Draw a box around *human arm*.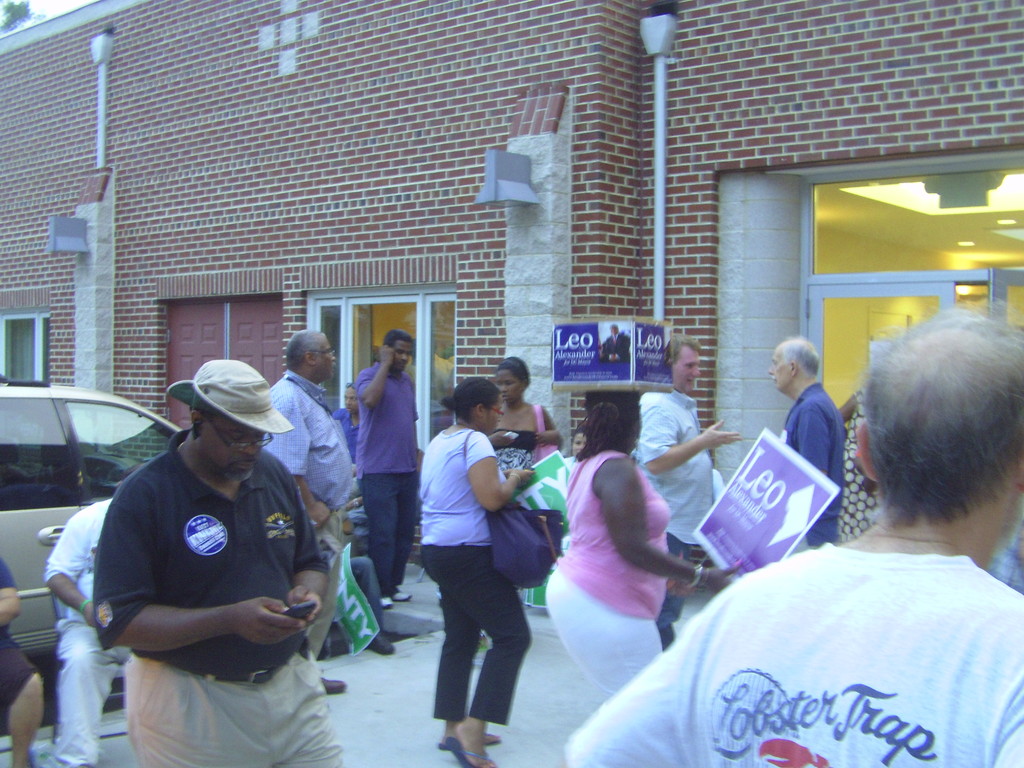
<region>39, 500, 99, 624</region>.
